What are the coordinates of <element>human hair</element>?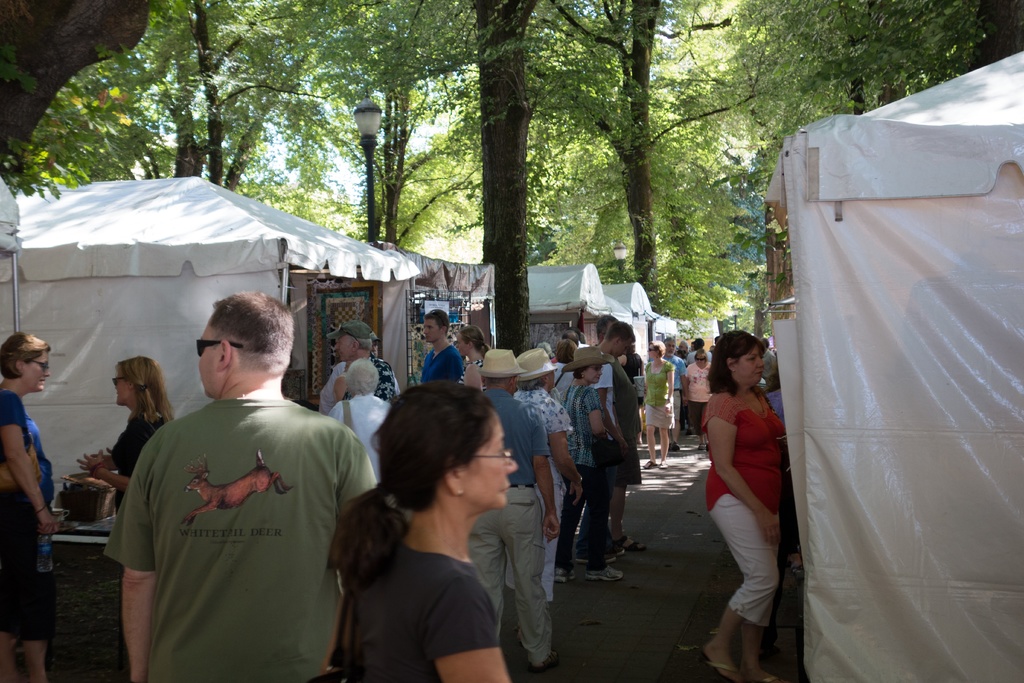
[706,329,765,395].
